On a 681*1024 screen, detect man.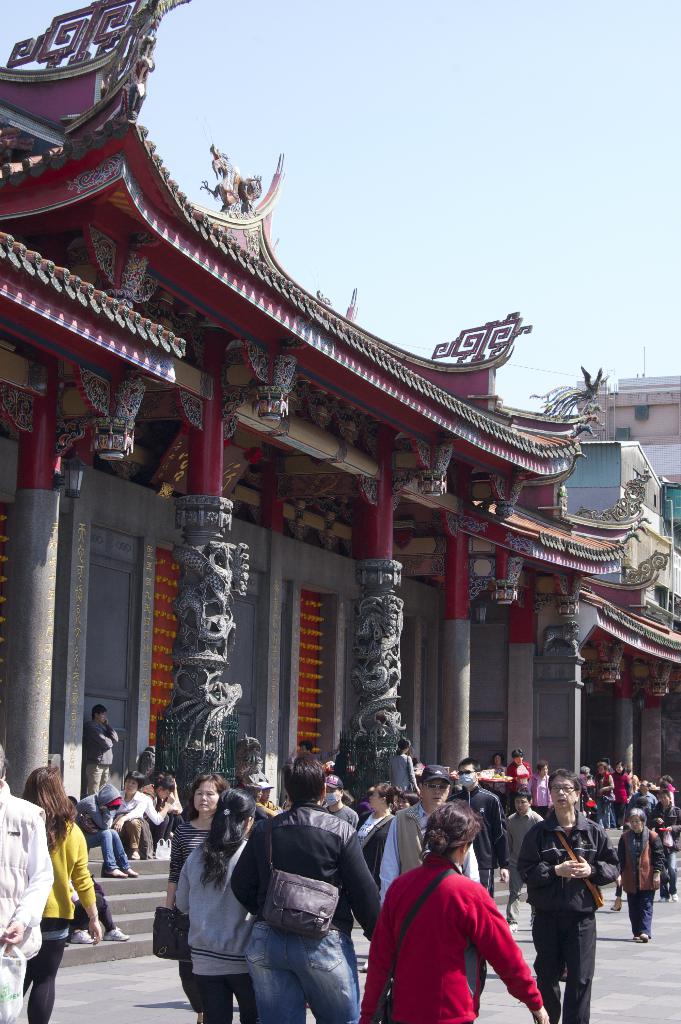
crop(0, 751, 50, 1021).
